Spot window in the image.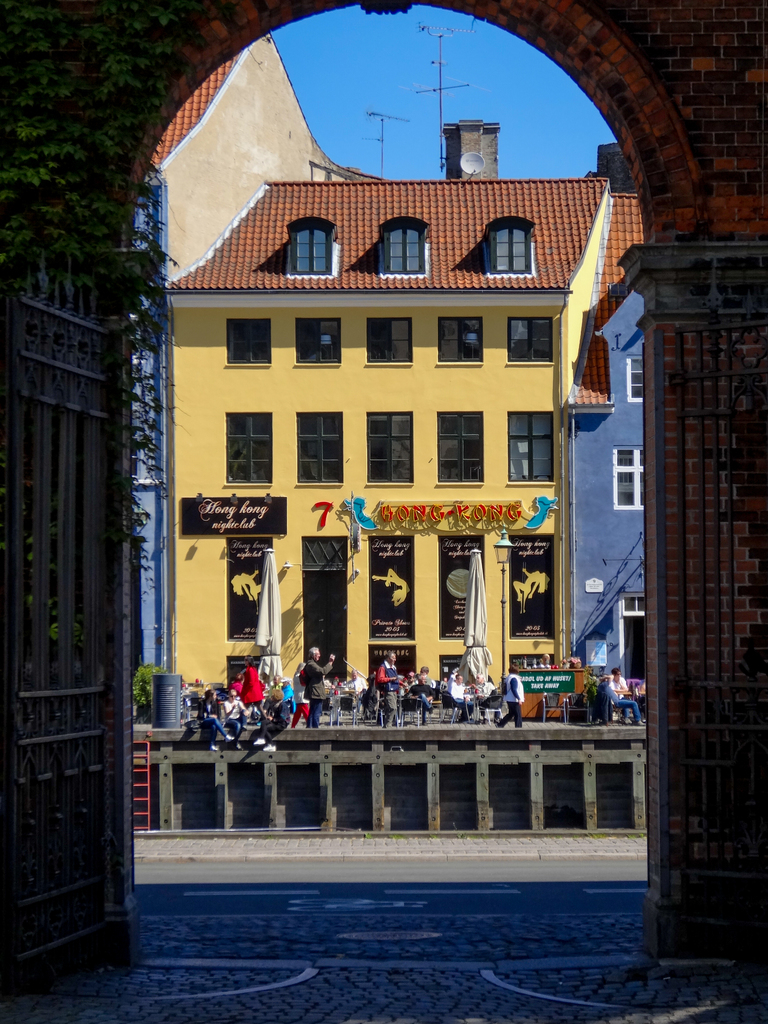
window found at (left=280, top=202, right=348, bottom=277).
